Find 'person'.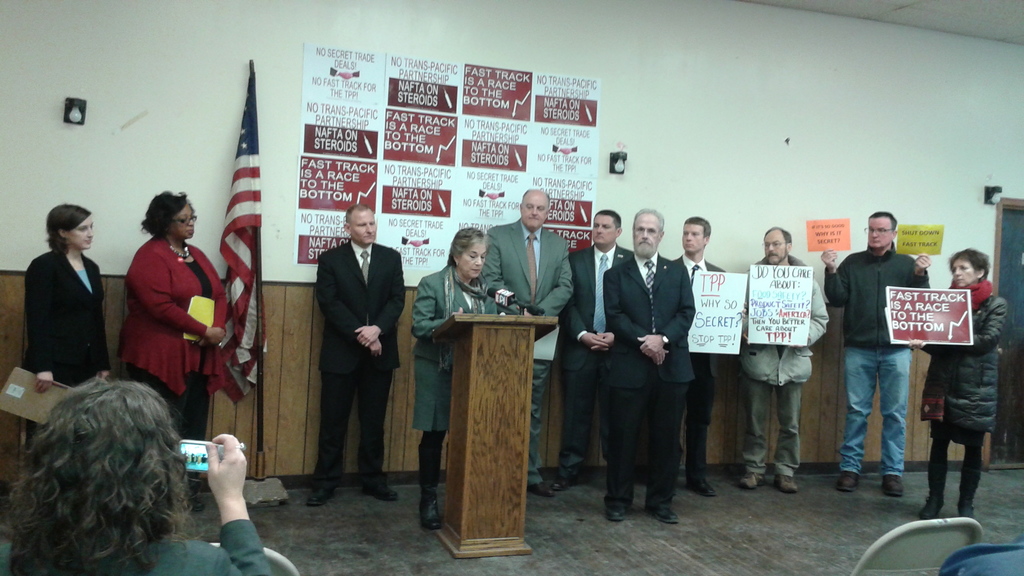
box=[602, 206, 698, 521].
